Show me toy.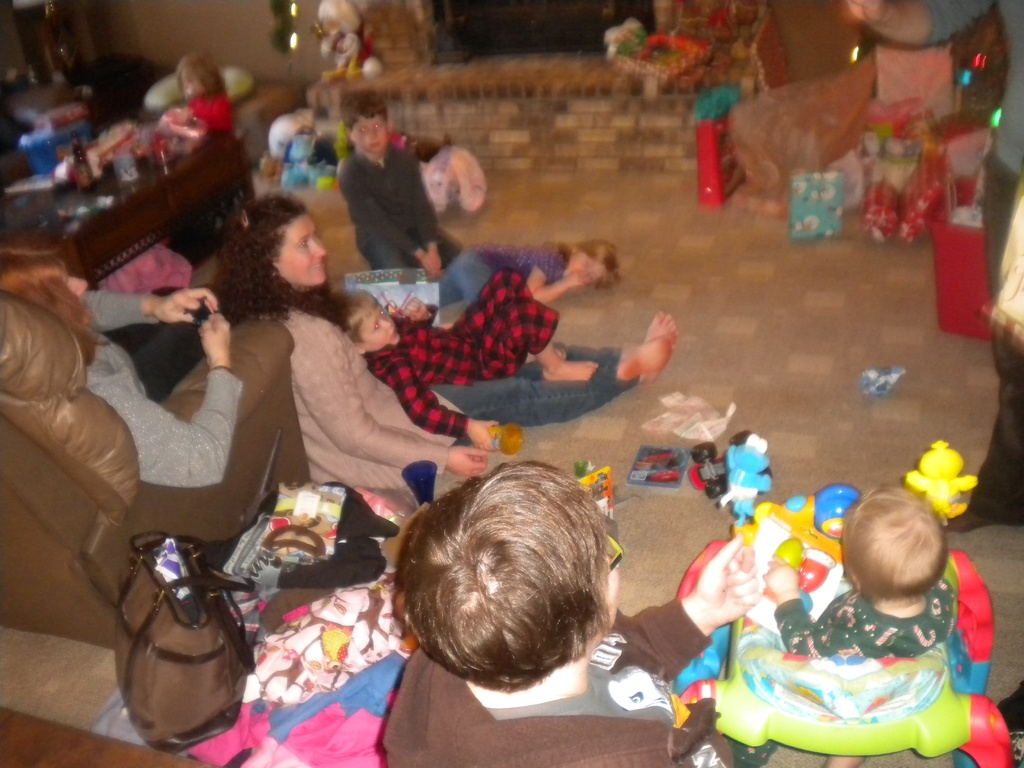
toy is here: <region>276, 119, 349, 193</region>.
